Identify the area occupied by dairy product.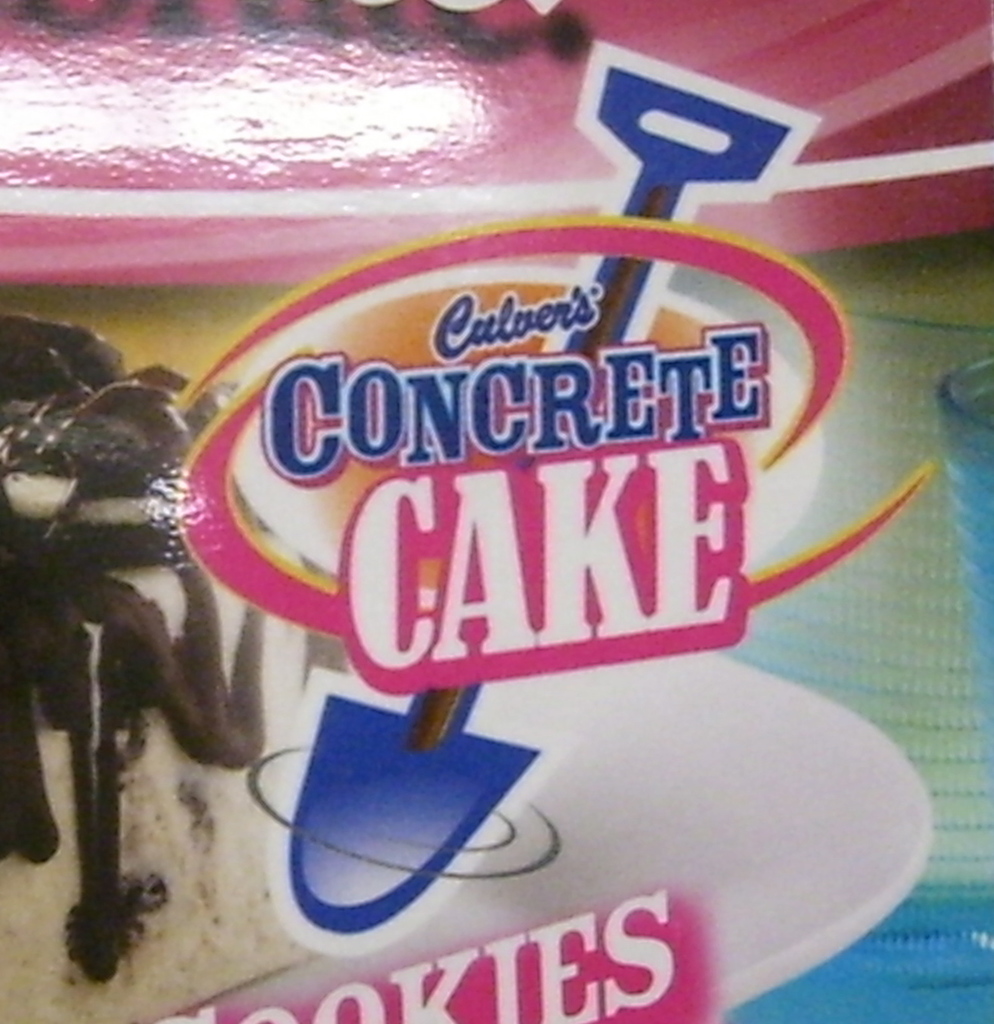
Area: <bbox>0, 436, 340, 1023</bbox>.
